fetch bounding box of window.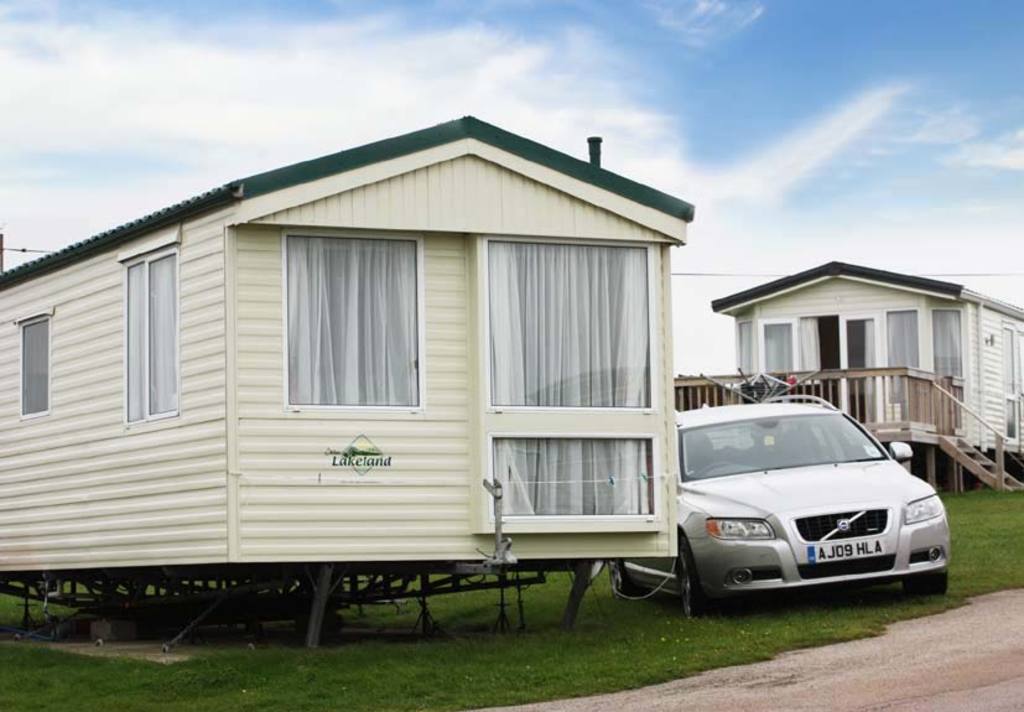
Bbox: [485, 235, 655, 411].
